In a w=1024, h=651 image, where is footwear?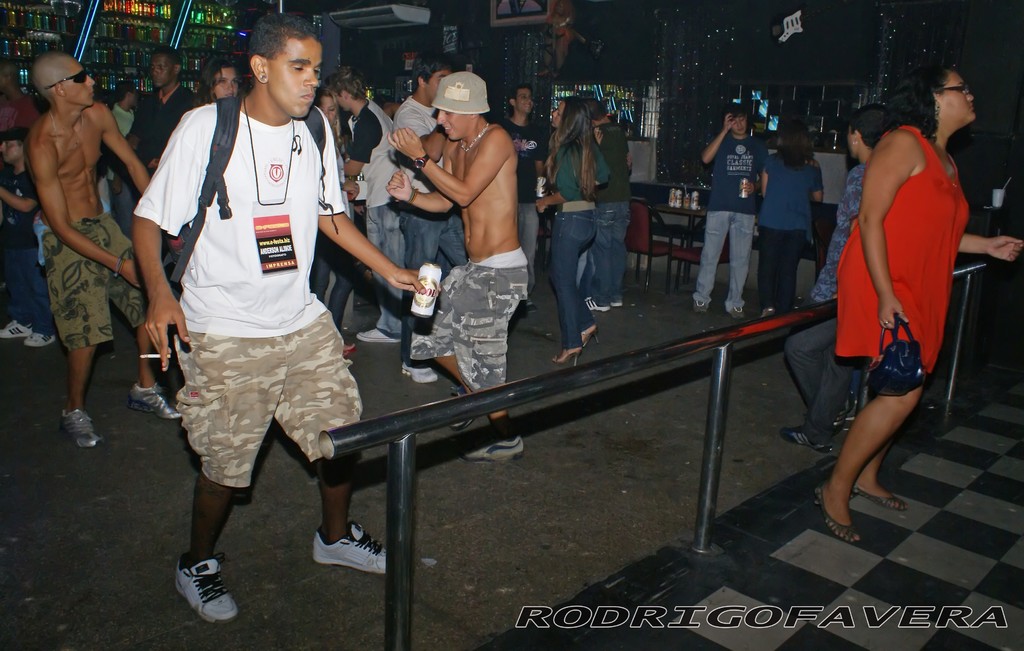
detection(732, 298, 743, 317).
